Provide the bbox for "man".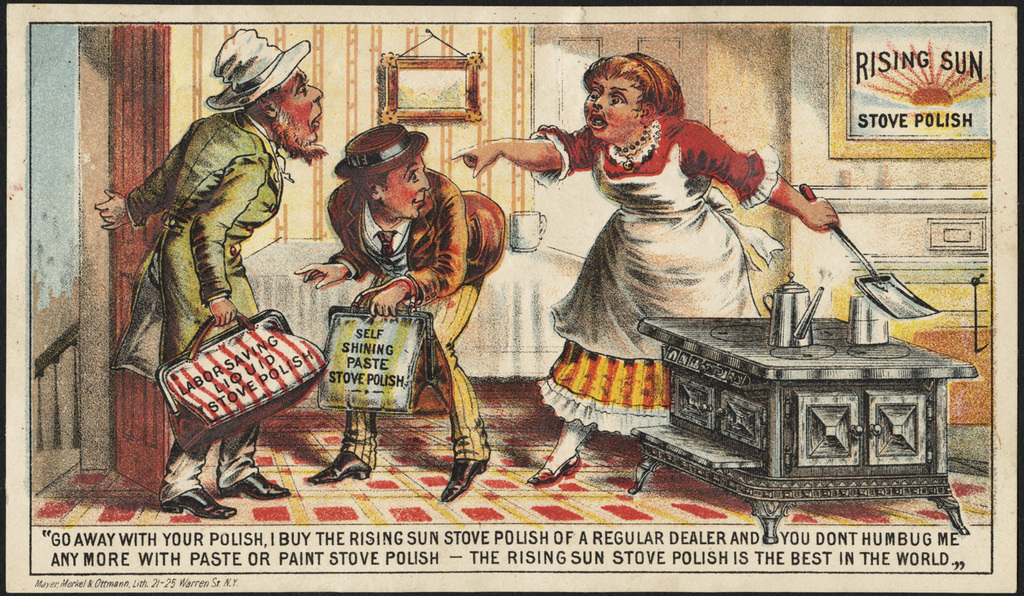
Rect(95, 25, 325, 520).
